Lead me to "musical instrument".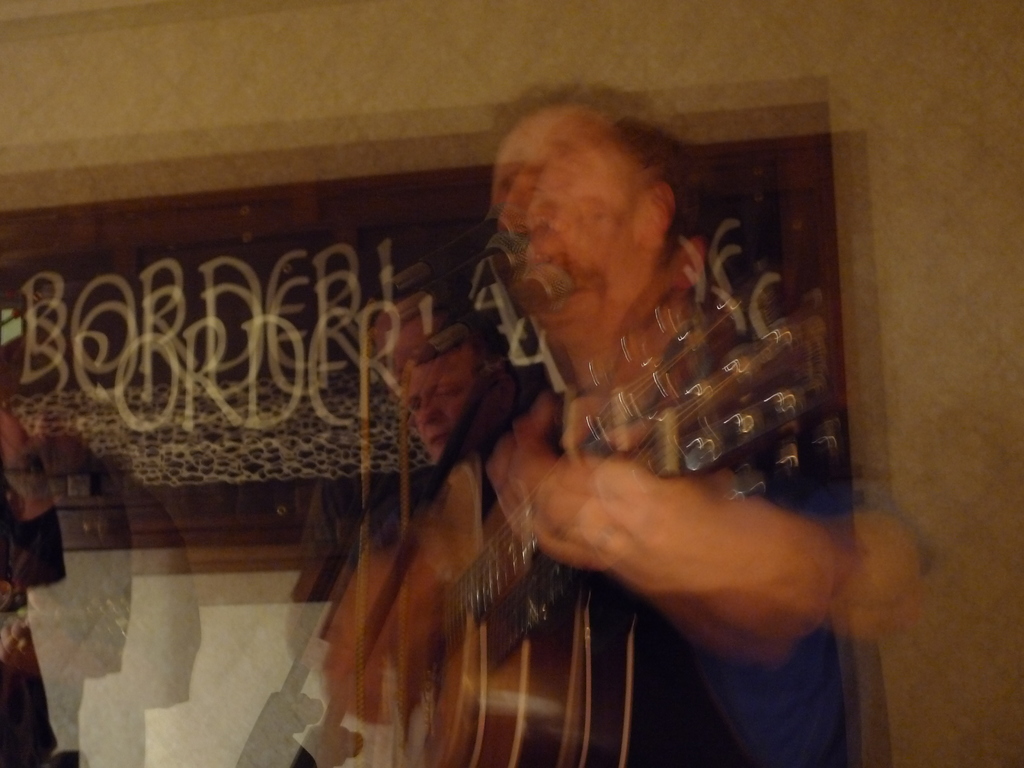
Lead to box=[291, 332, 821, 767].
